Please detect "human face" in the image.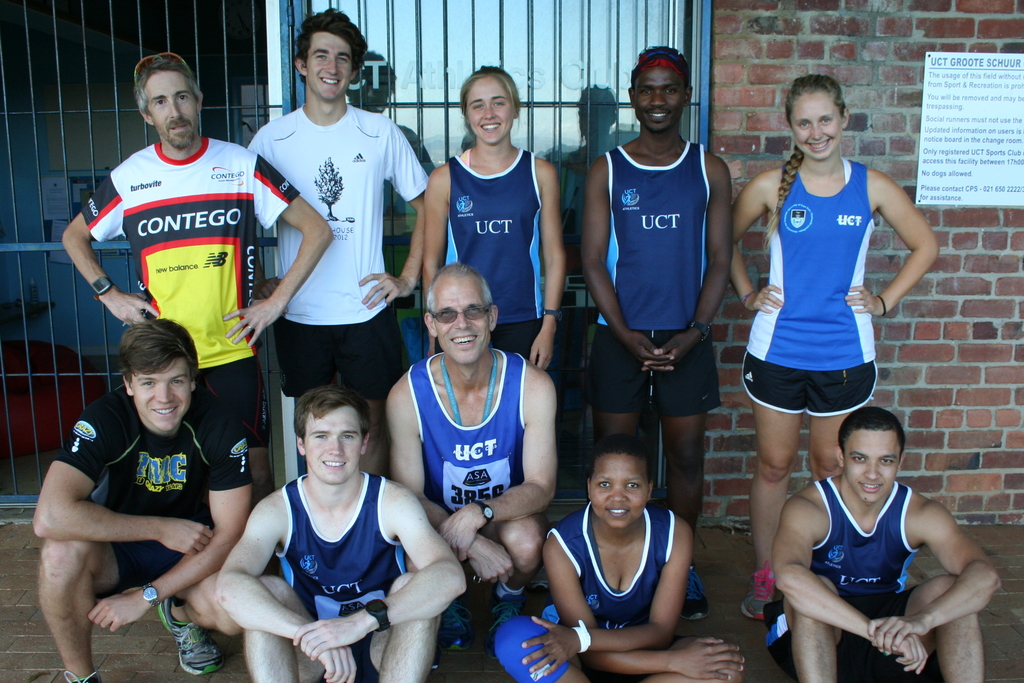
pyautogui.locateOnScreen(637, 67, 682, 128).
